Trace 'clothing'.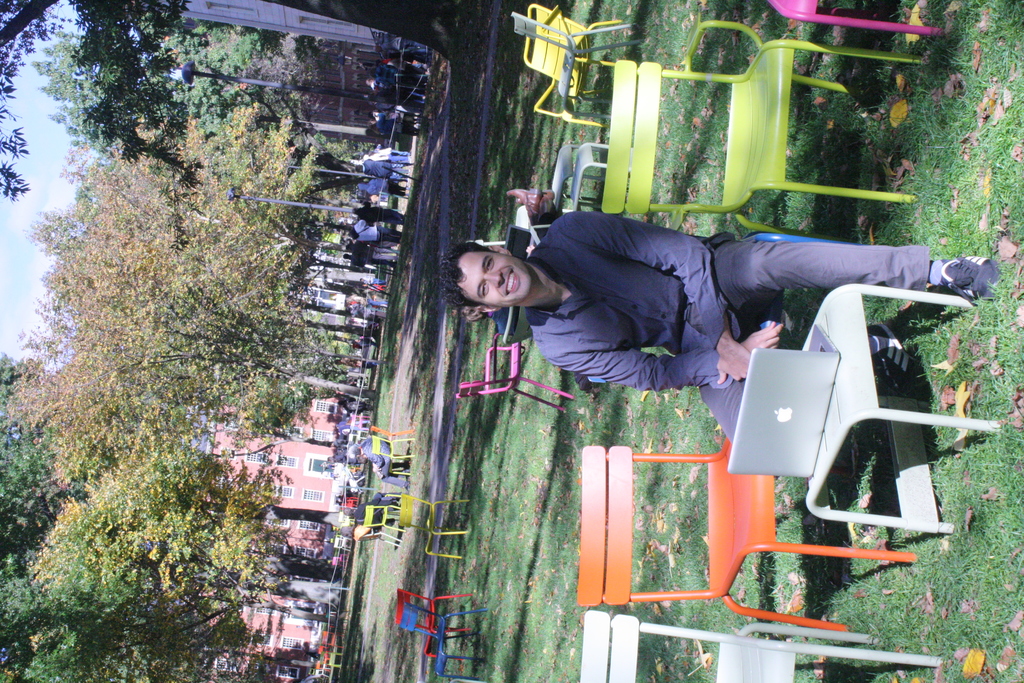
Traced to rect(339, 490, 357, 500).
